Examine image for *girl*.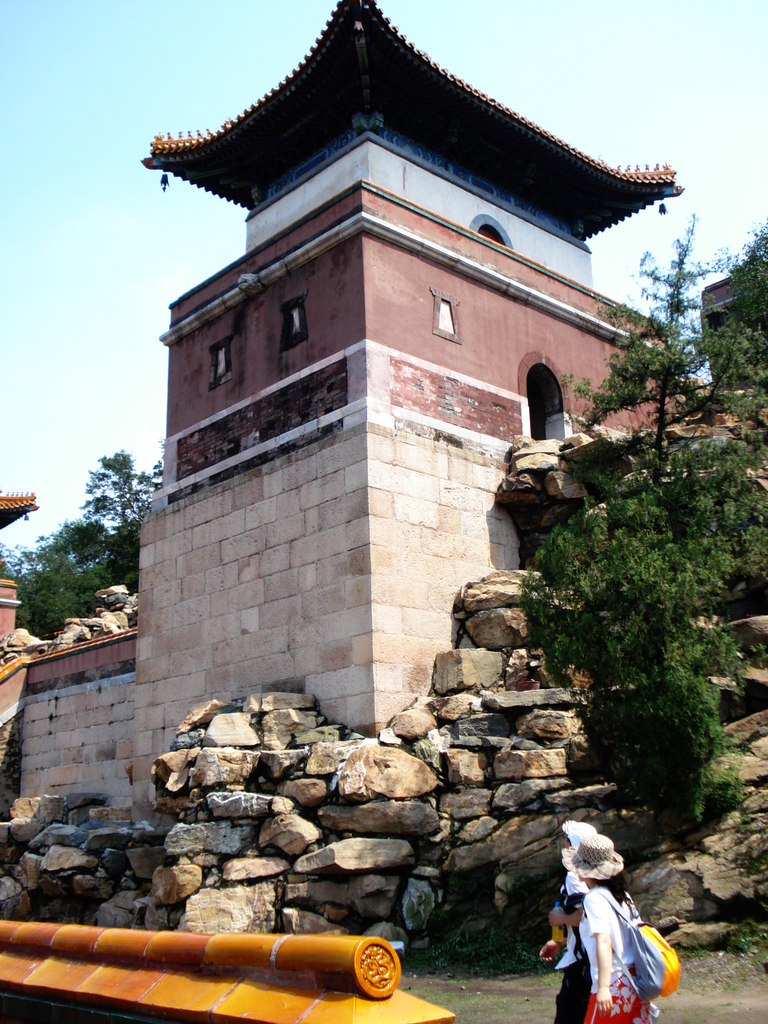
Examination result: (x1=570, y1=832, x2=668, y2=1023).
